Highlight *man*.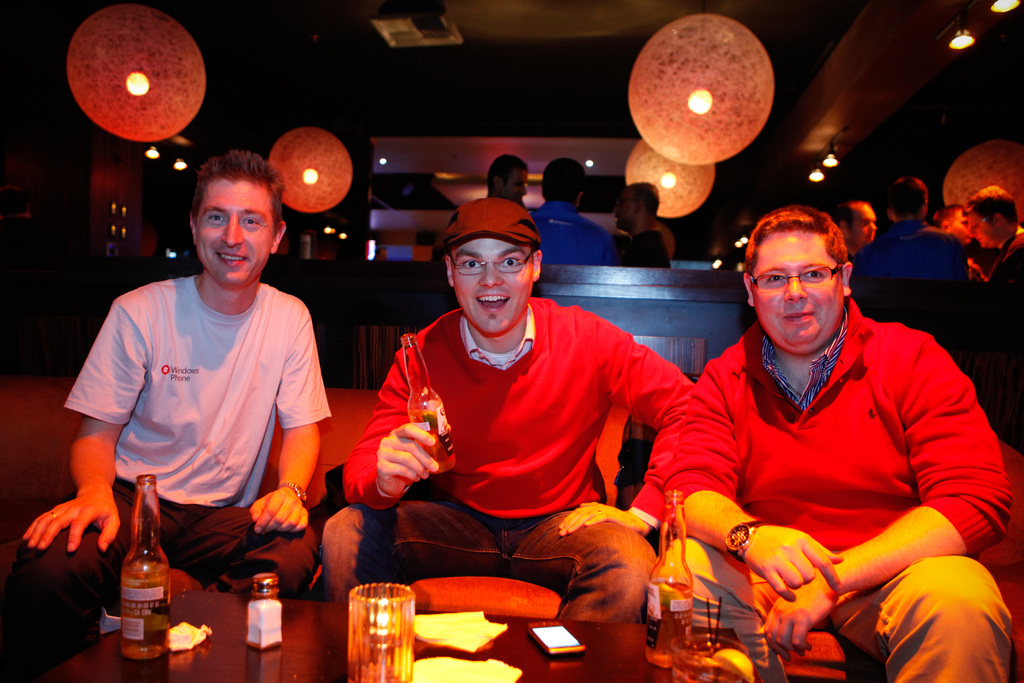
Highlighted region: {"left": 614, "top": 184, "right": 680, "bottom": 267}.
